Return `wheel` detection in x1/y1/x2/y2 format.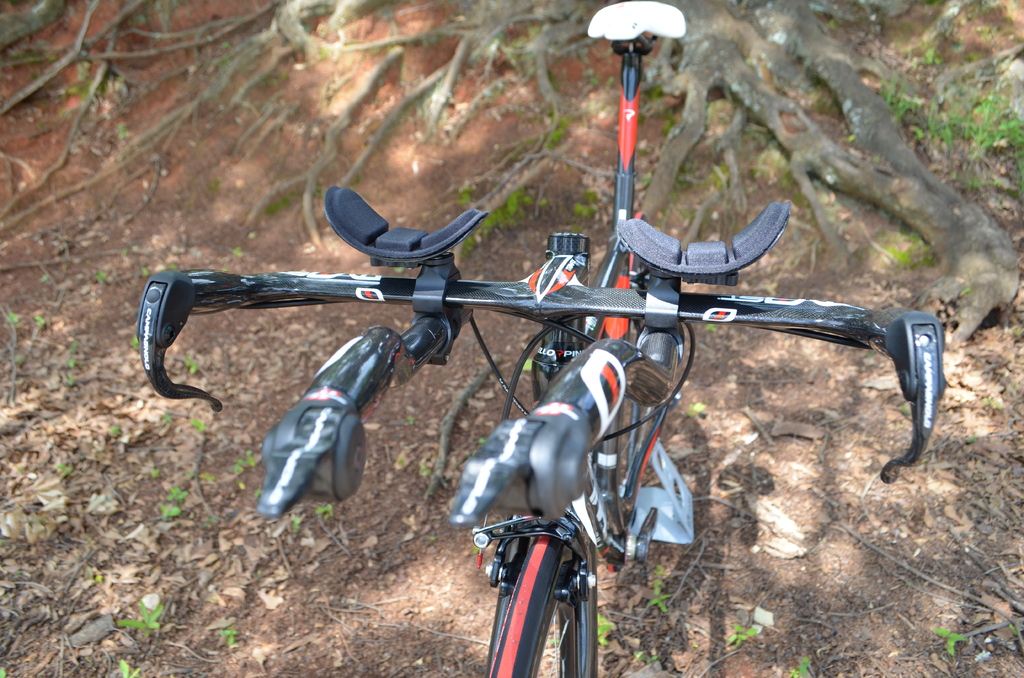
472/521/598/666.
